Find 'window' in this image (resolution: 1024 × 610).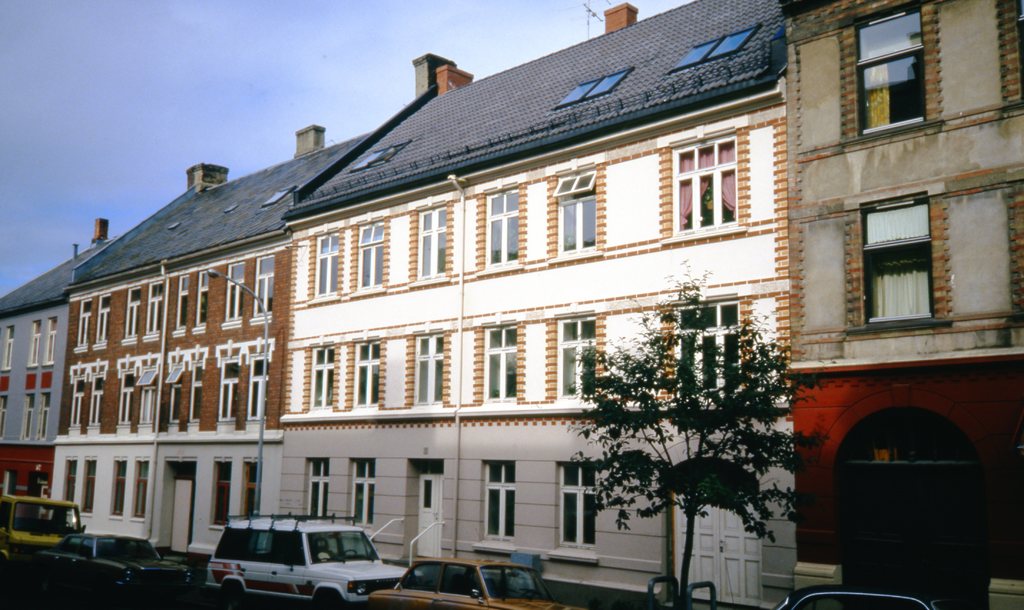
<region>409, 199, 446, 284</region>.
